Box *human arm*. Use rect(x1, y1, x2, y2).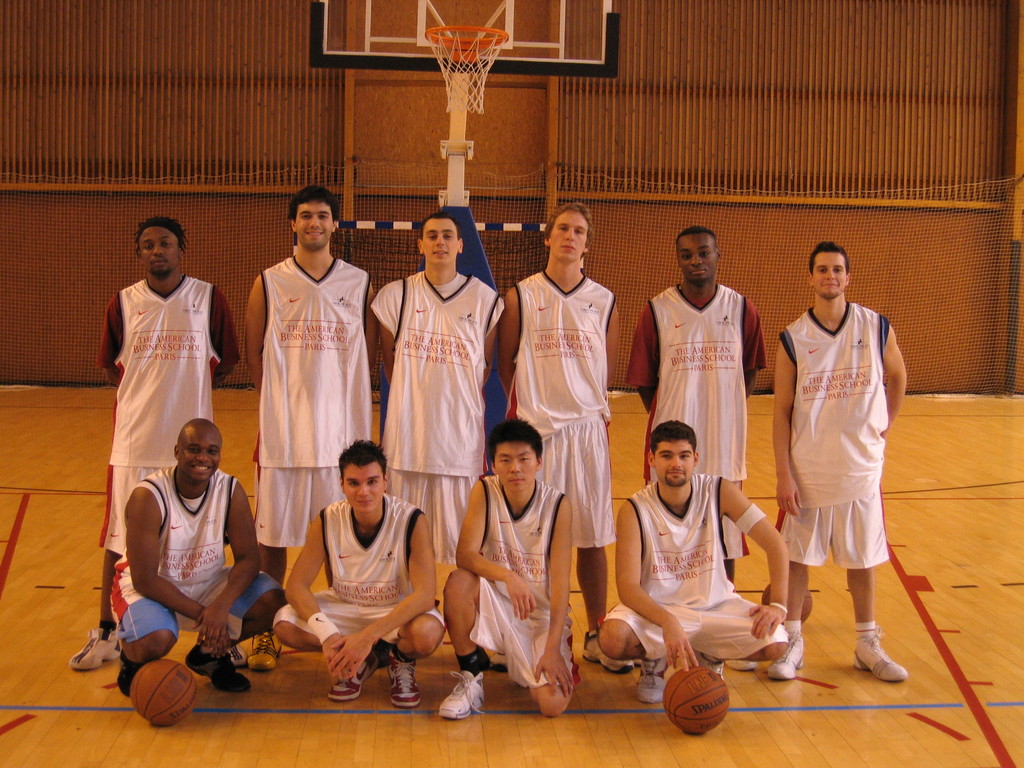
rect(191, 477, 264, 657).
